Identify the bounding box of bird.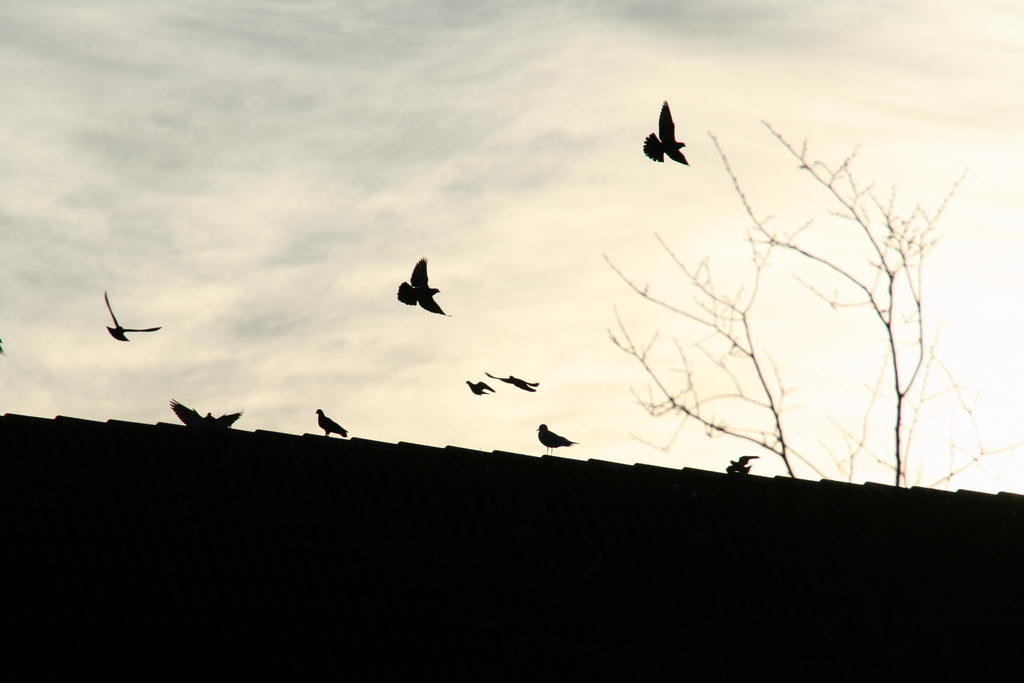
l=400, t=247, r=452, b=322.
